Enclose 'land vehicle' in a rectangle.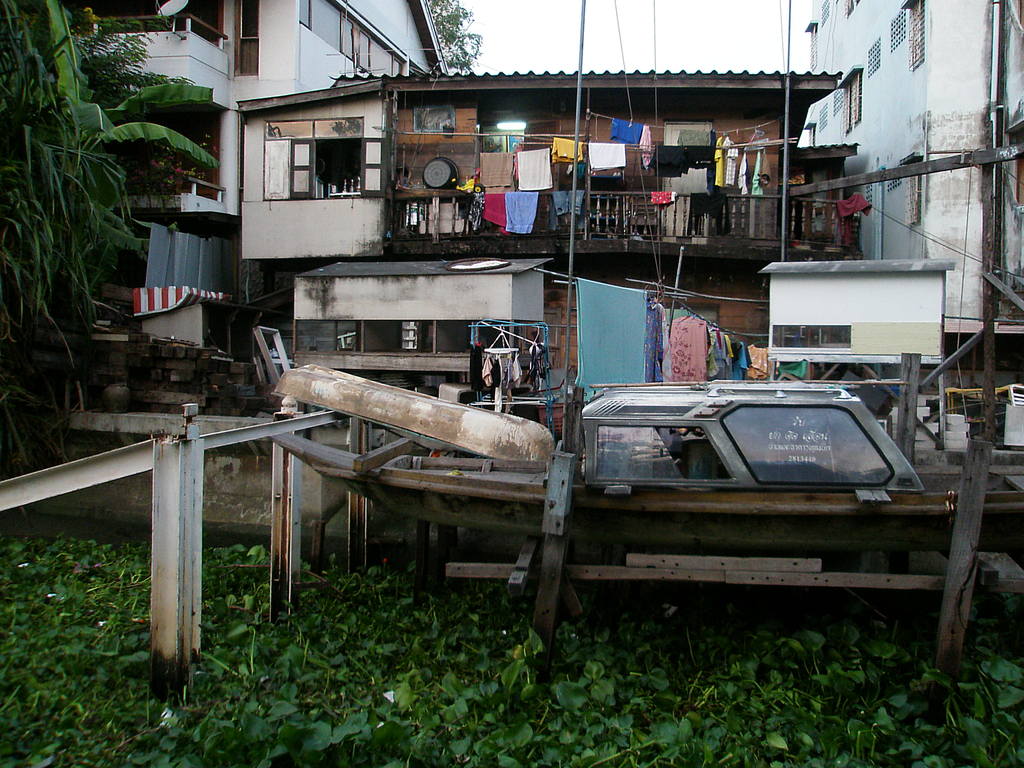
x1=573 y1=360 x2=923 y2=486.
